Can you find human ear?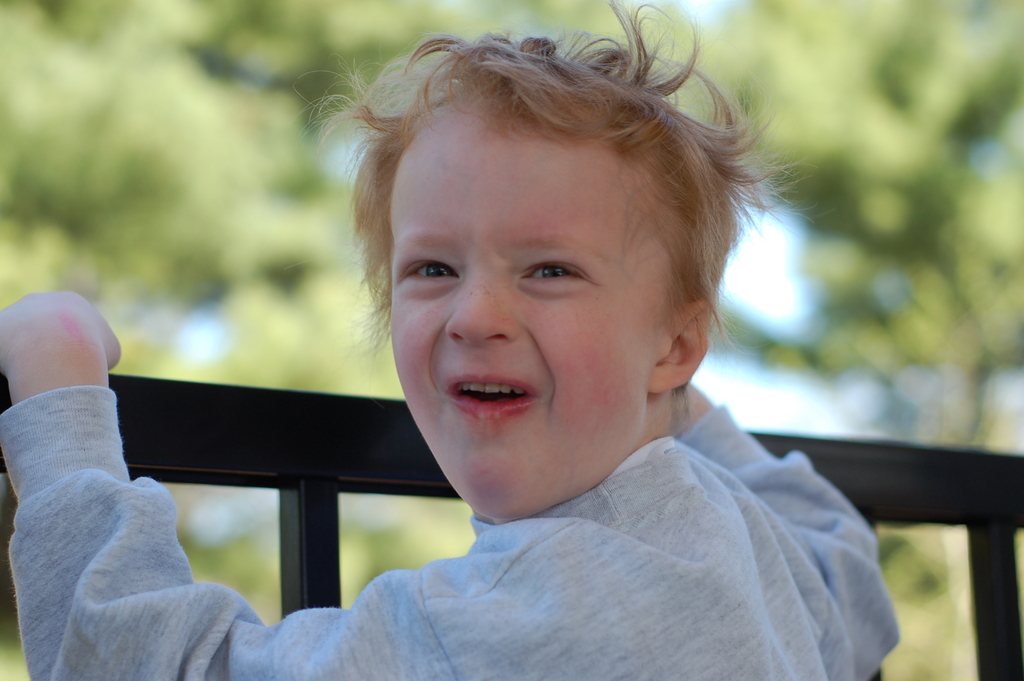
Yes, bounding box: 646:297:708:392.
